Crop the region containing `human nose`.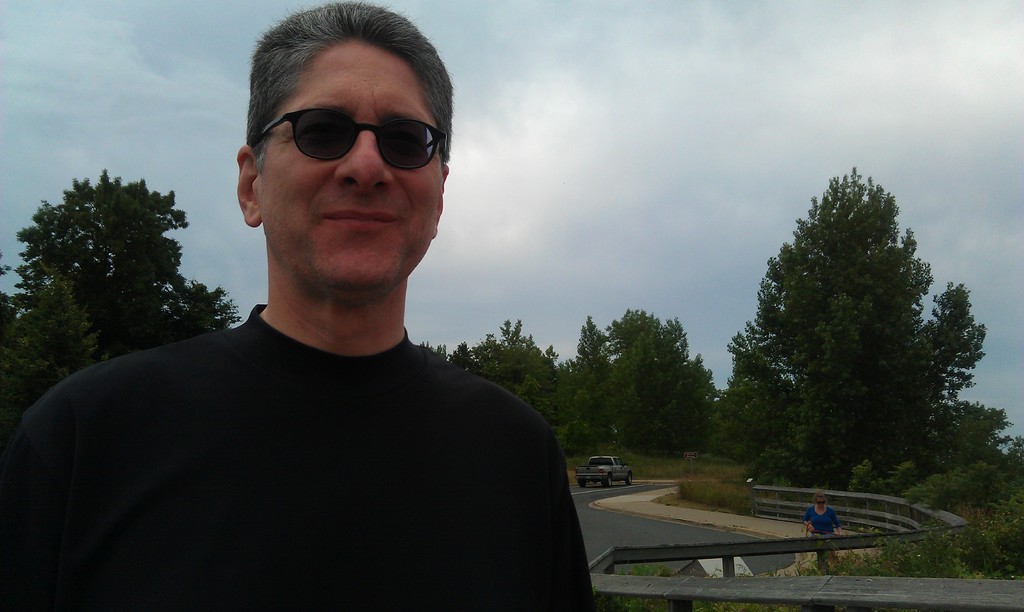
Crop region: <bbox>332, 122, 397, 195</bbox>.
